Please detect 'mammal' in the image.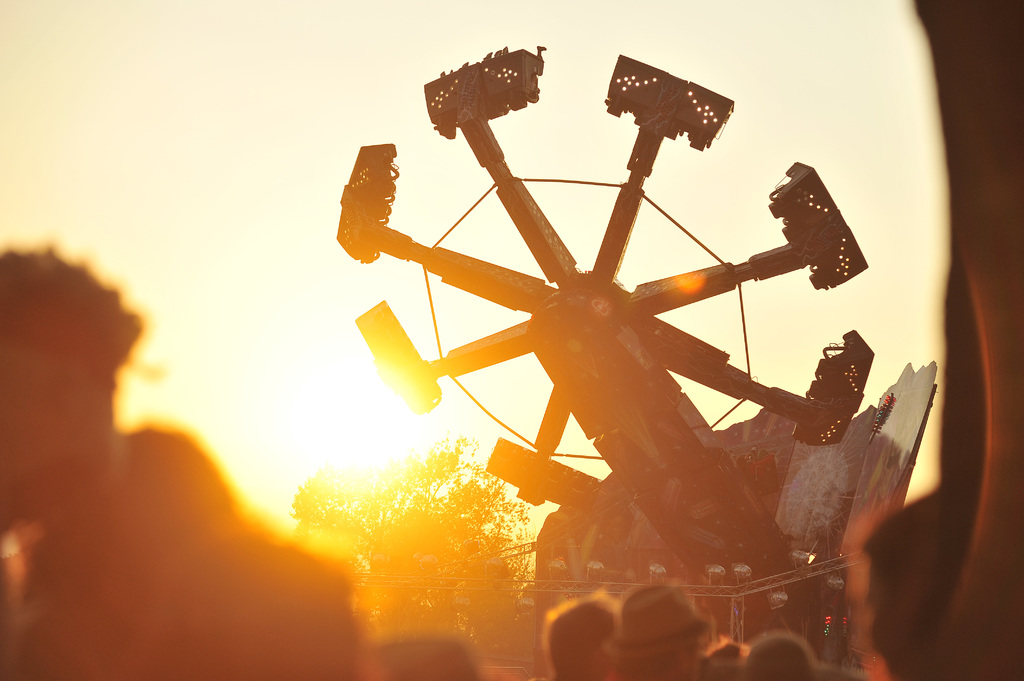
Rect(202, 533, 373, 680).
